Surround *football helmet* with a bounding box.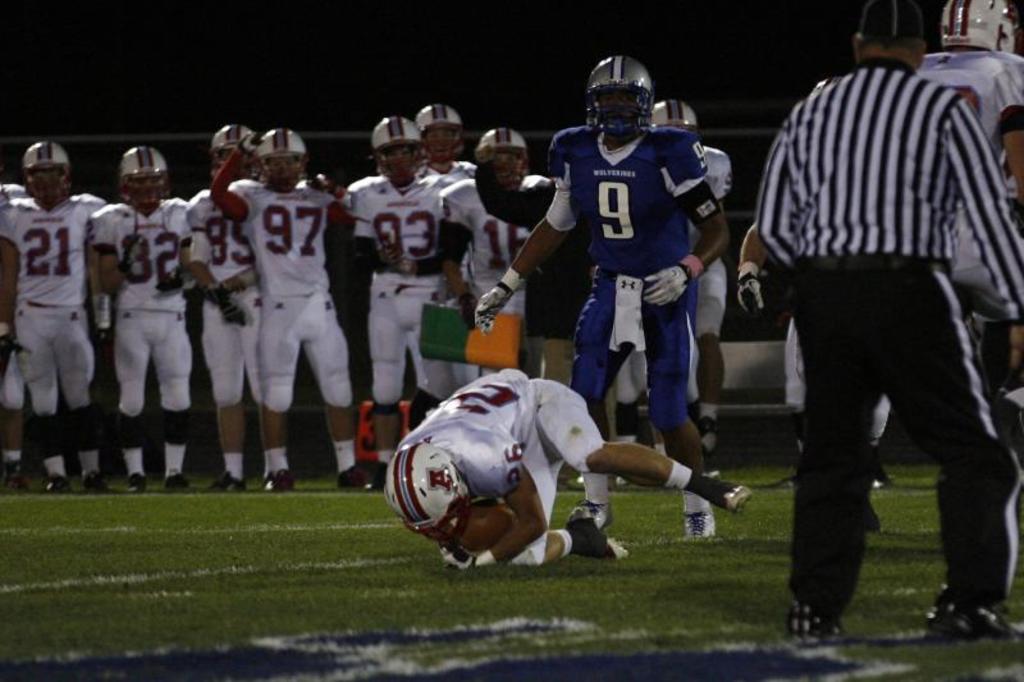
bbox=[941, 0, 1023, 68].
